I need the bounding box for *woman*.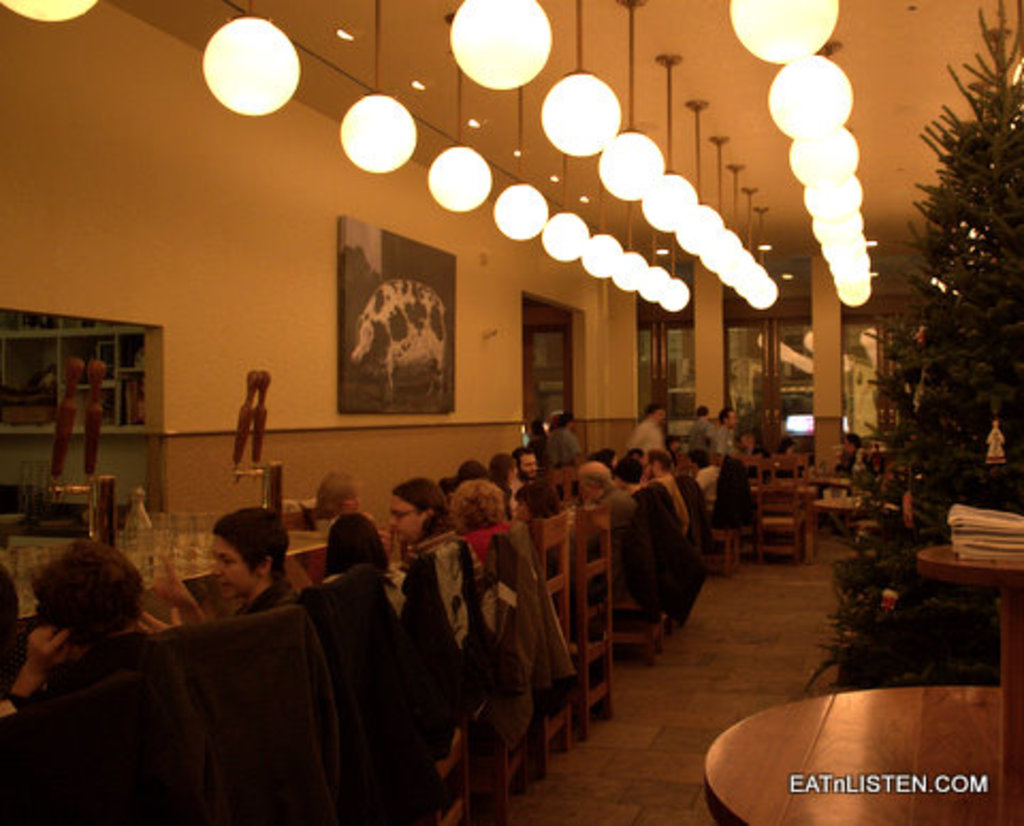
Here it is: BBox(288, 470, 373, 536).
